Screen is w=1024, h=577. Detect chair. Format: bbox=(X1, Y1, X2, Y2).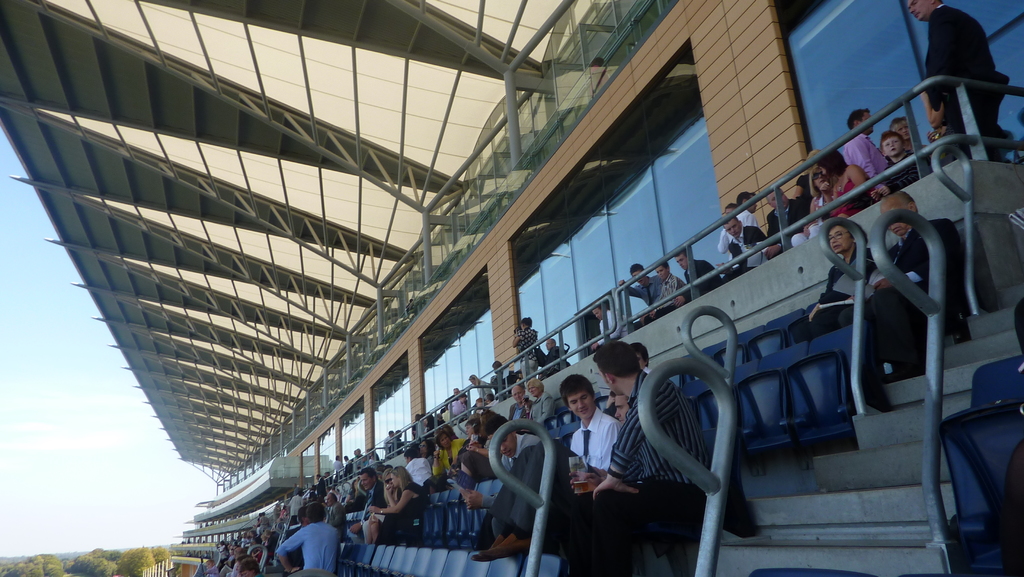
bbox=(682, 377, 714, 446).
